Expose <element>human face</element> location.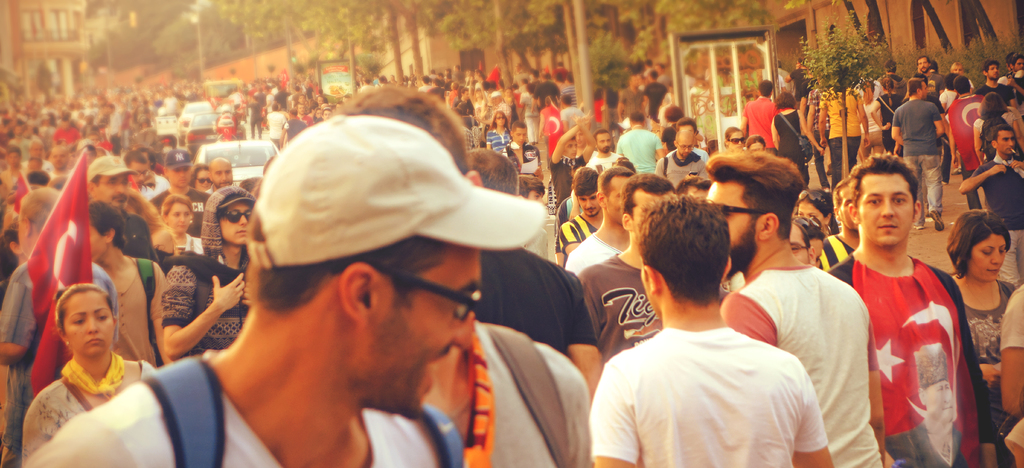
Exposed at {"x1": 219, "y1": 200, "x2": 253, "y2": 247}.
